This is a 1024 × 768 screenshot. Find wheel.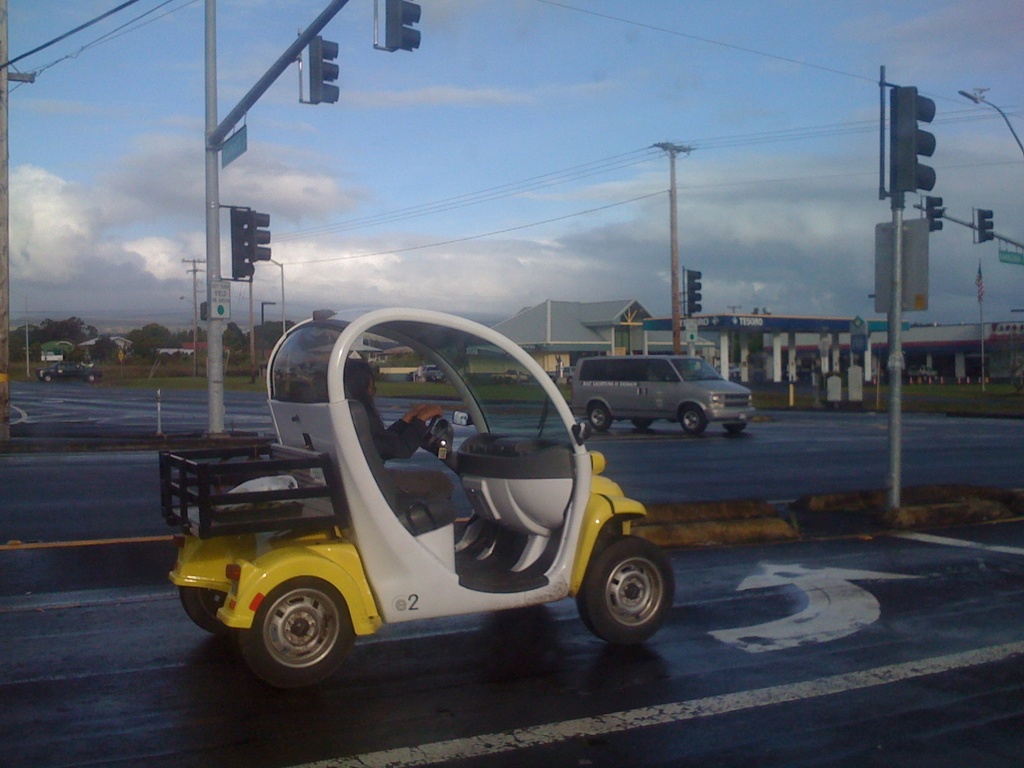
Bounding box: x1=245, y1=577, x2=367, y2=689.
